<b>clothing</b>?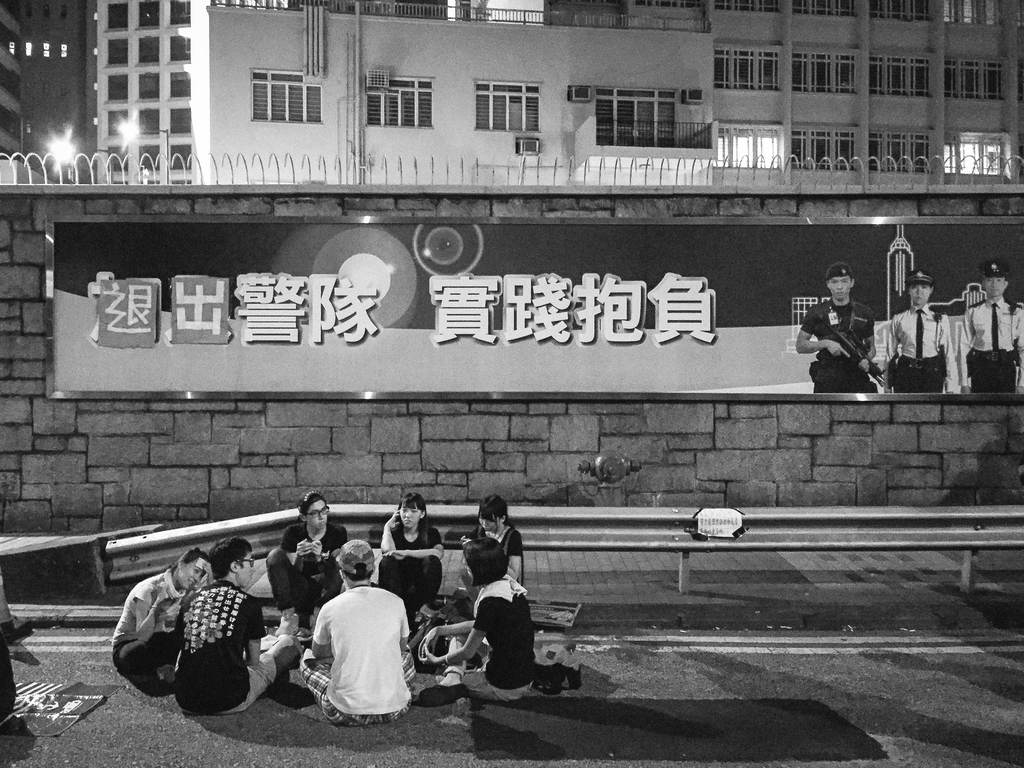
left=375, top=509, right=441, bottom=630
